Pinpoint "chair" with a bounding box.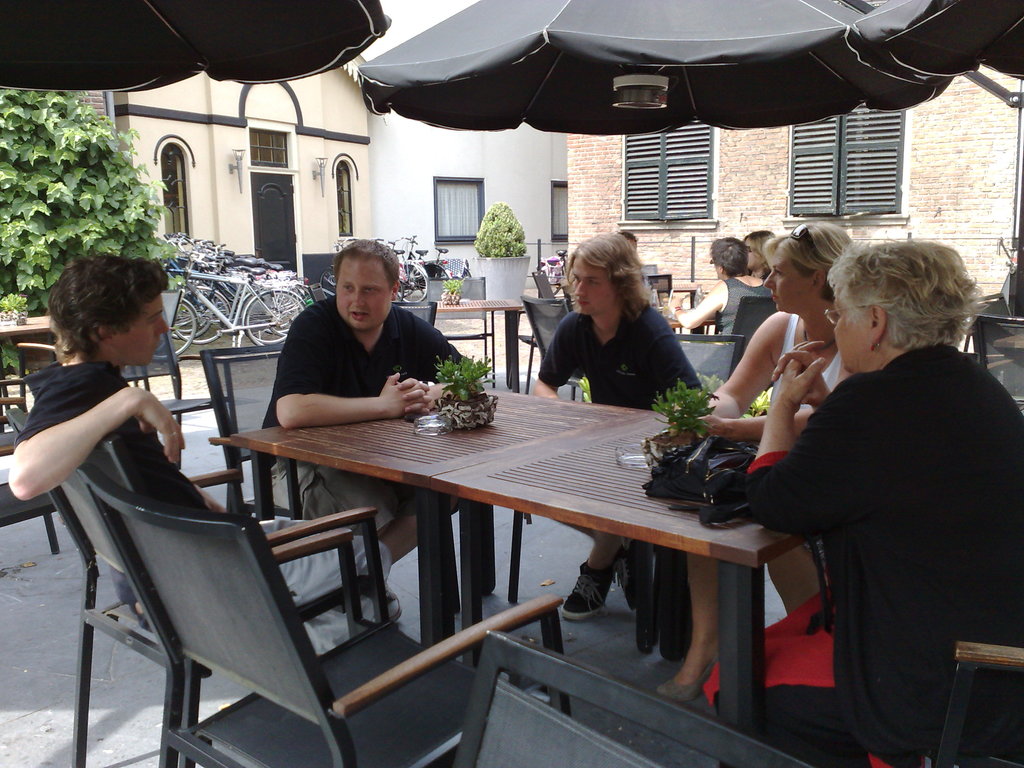
x1=965 y1=289 x2=1018 y2=349.
